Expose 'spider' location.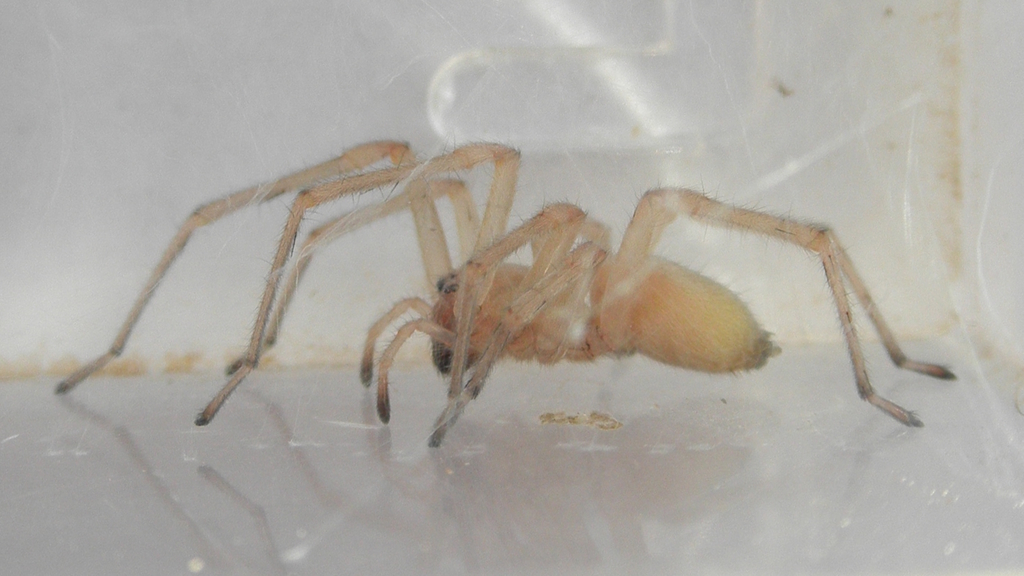
Exposed at <bbox>47, 134, 959, 461</bbox>.
